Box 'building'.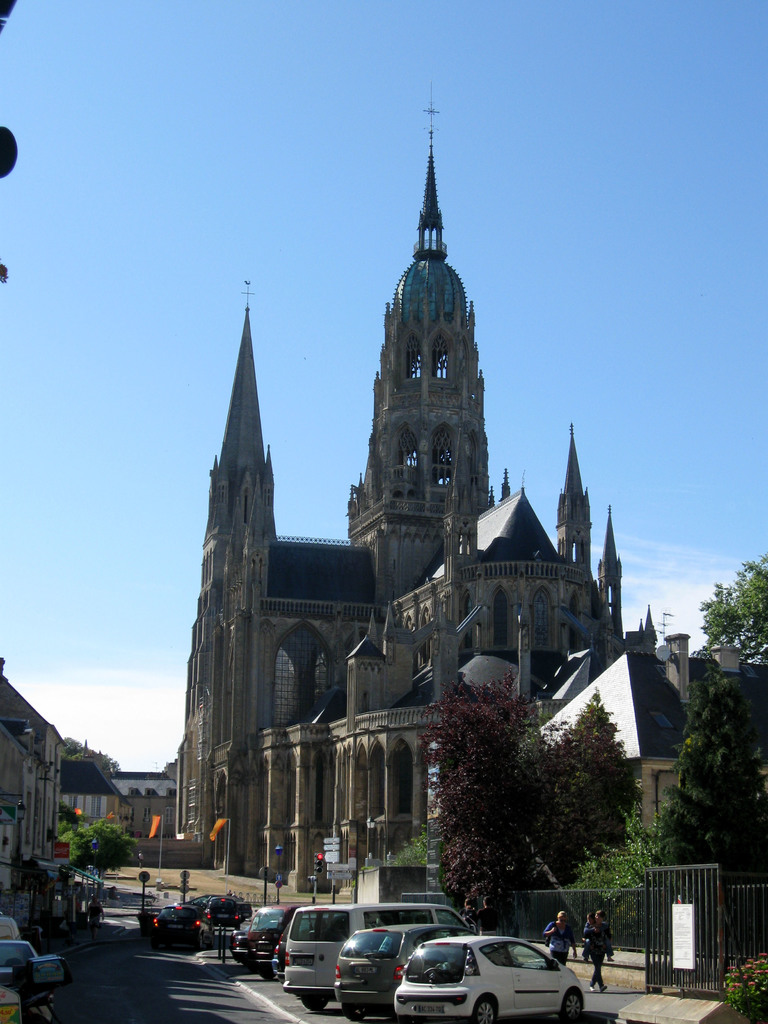
[left=177, top=83, right=655, bottom=896].
